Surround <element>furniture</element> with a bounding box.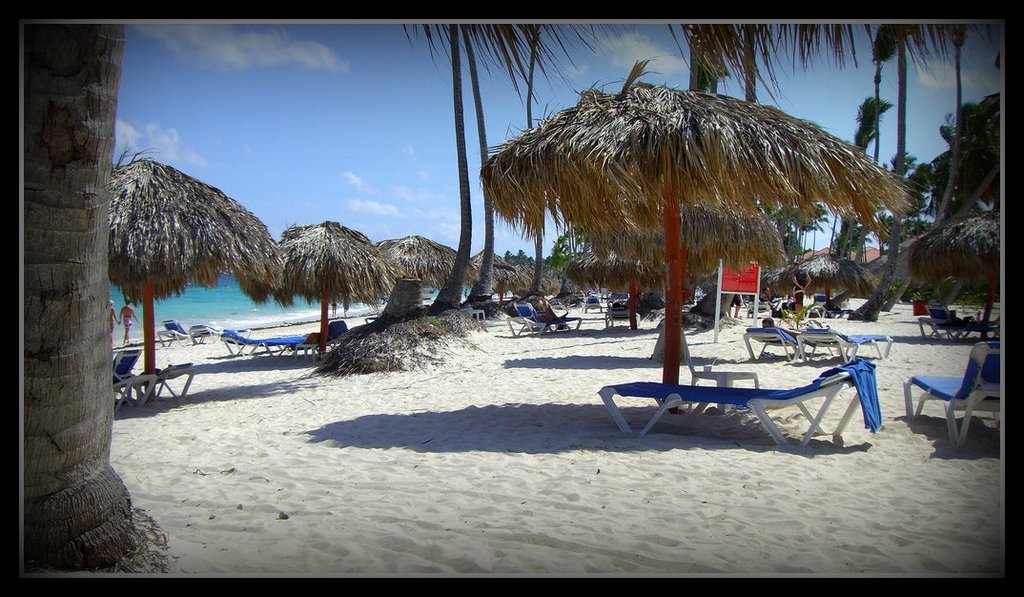
(left=798, top=329, right=856, bottom=356).
